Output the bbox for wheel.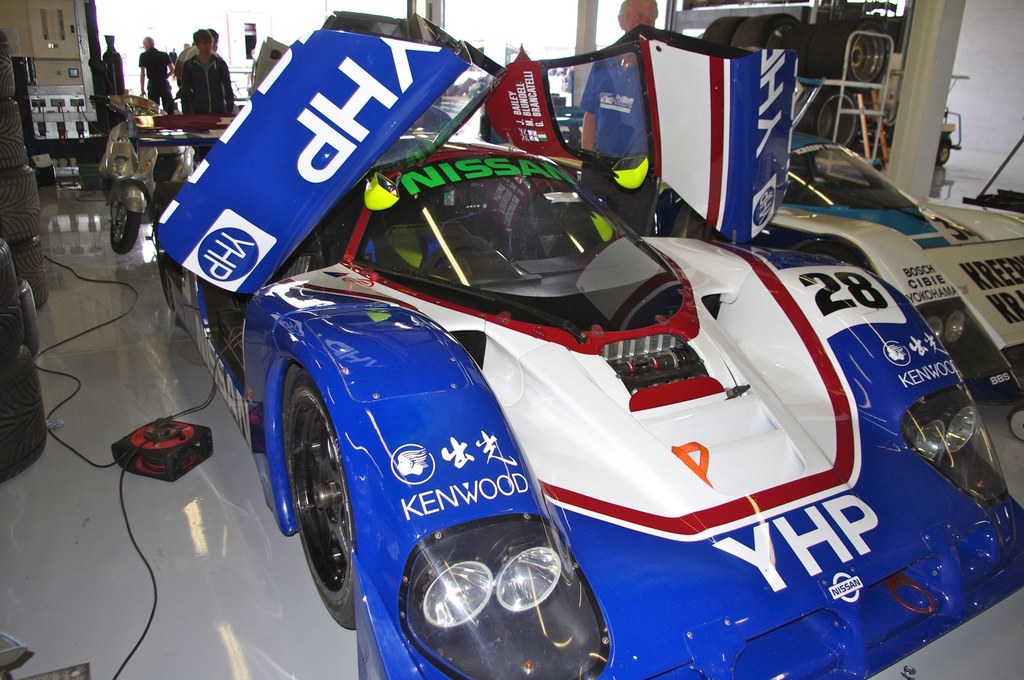
box(701, 17, 743, 44).
